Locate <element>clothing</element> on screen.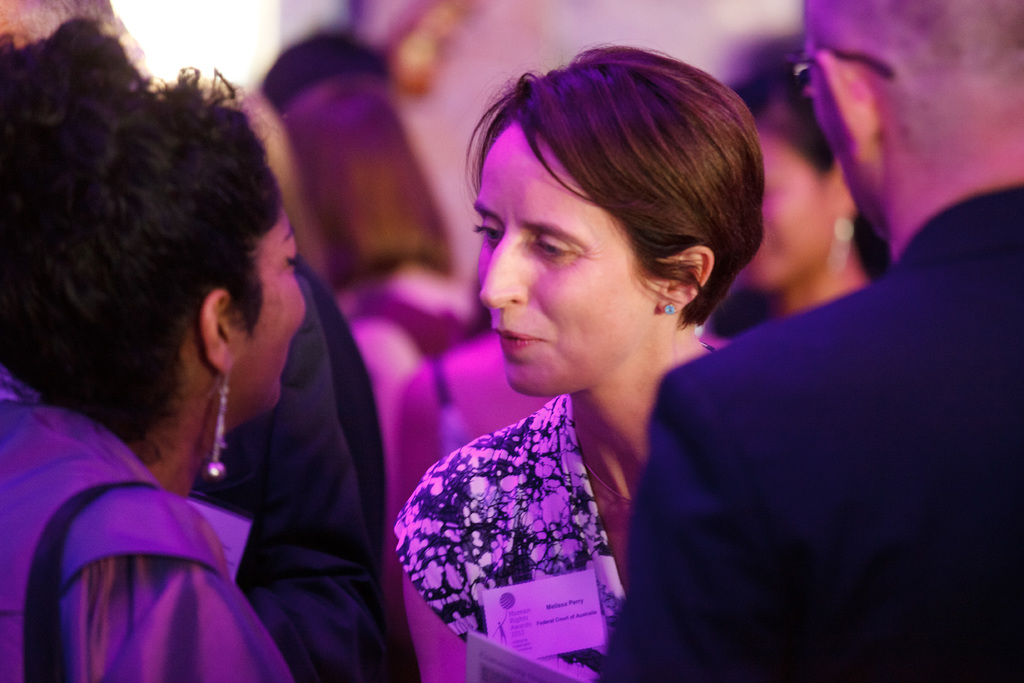
On screen at {"x1": 191, "y1": 260, "x2": 374, "y2": 682}.
